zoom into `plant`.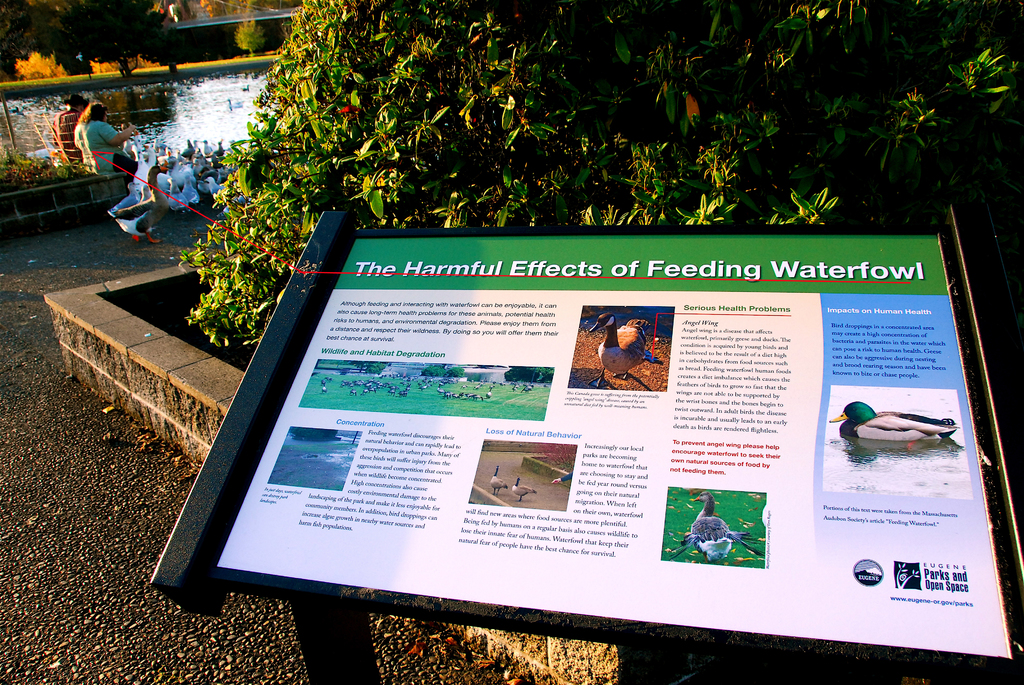
Zoom target: select_region(535, 443, 579, 464).
